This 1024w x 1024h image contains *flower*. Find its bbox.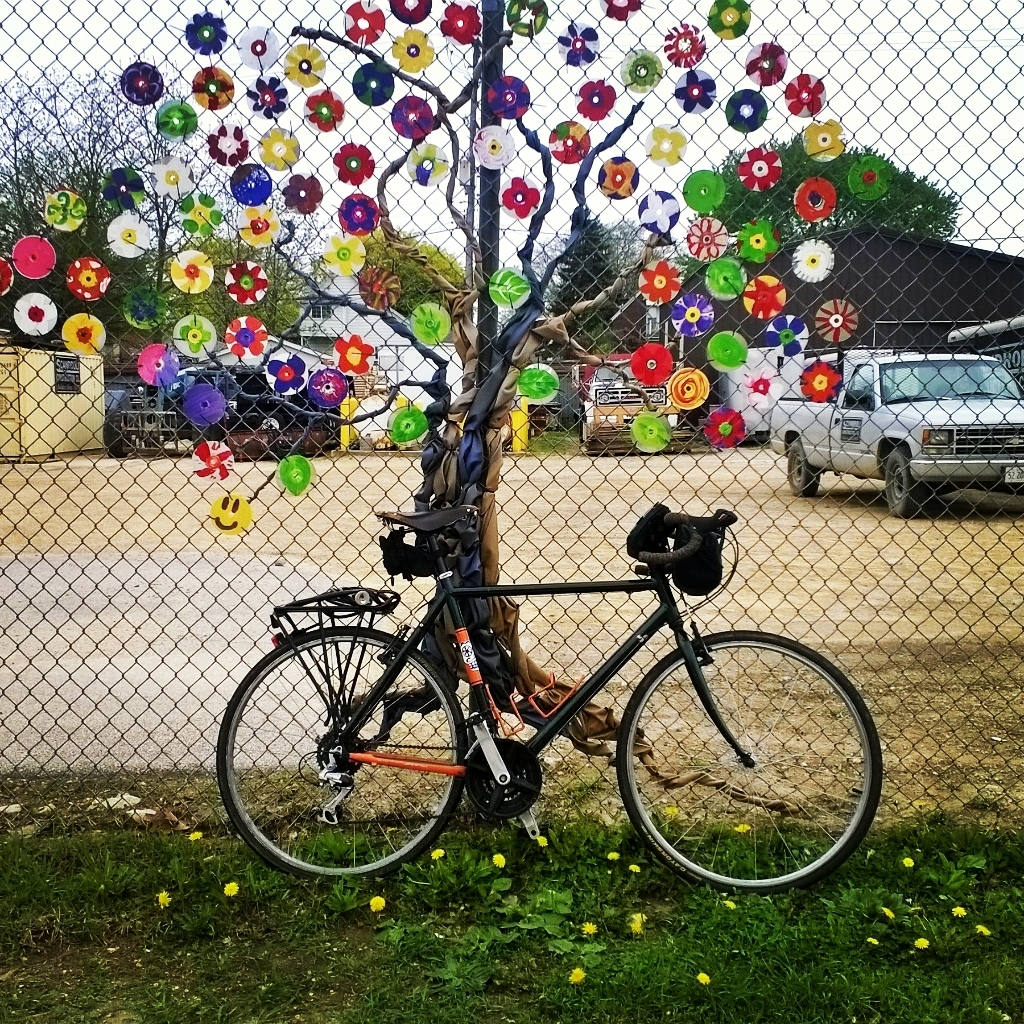
225 258 274 303.
